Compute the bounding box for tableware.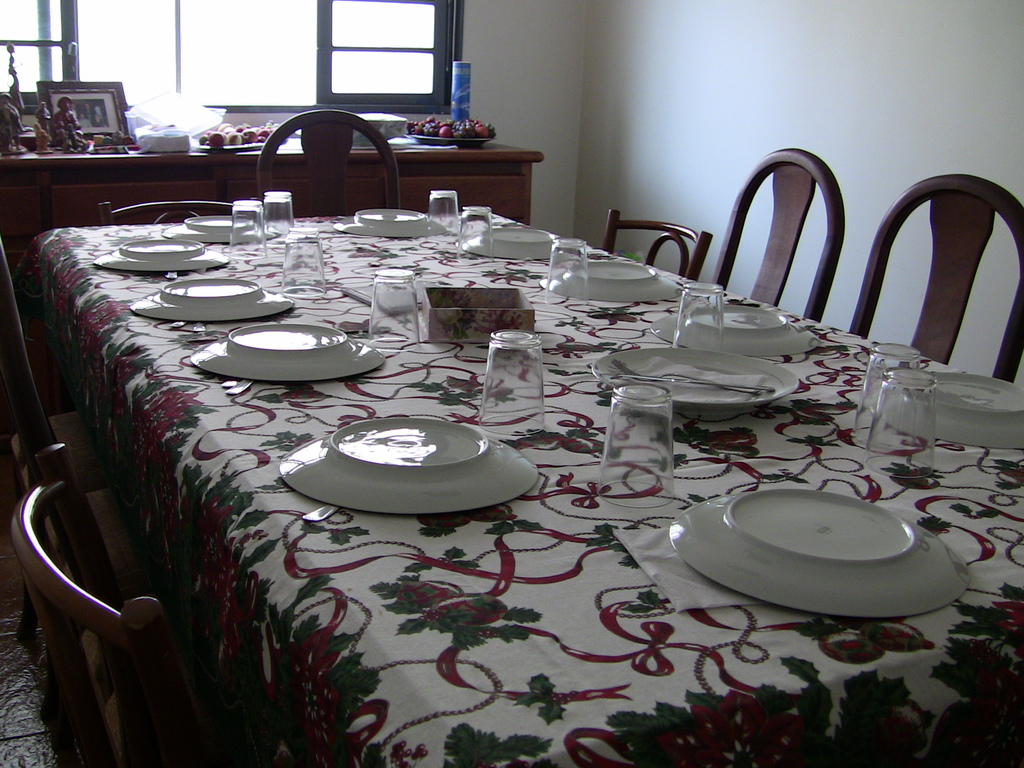
(188,321,387,388).
